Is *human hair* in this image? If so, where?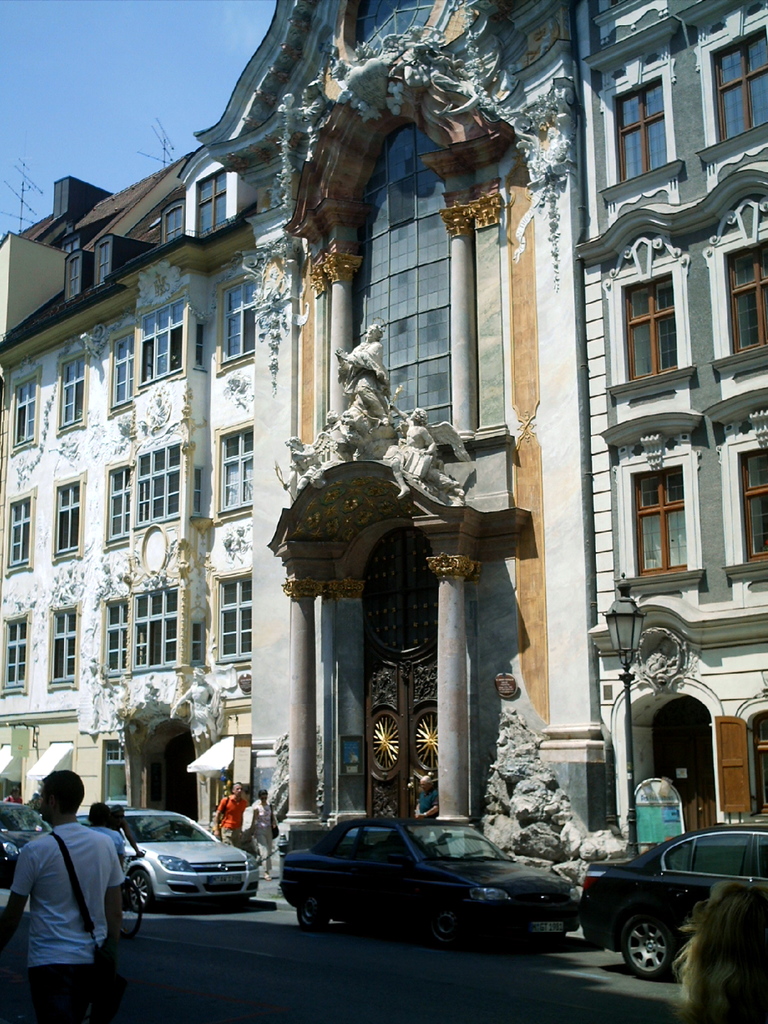
Yes, at locate(232, 781, 240, 792).
